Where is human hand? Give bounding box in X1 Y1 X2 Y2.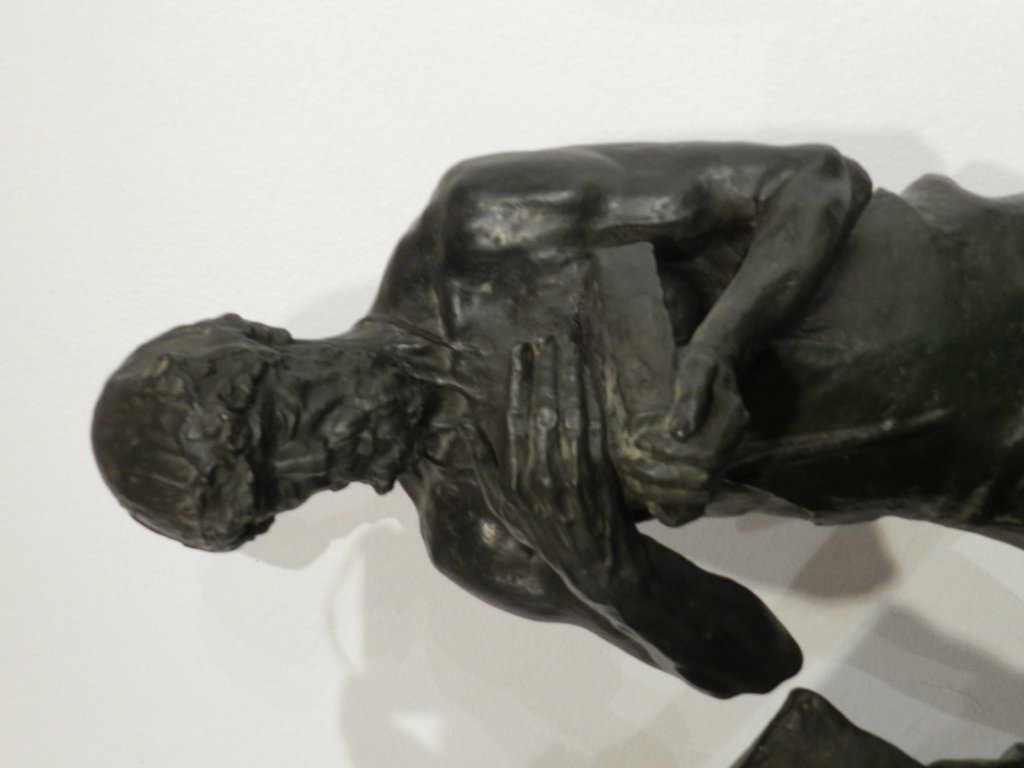
468 335 642 596.
